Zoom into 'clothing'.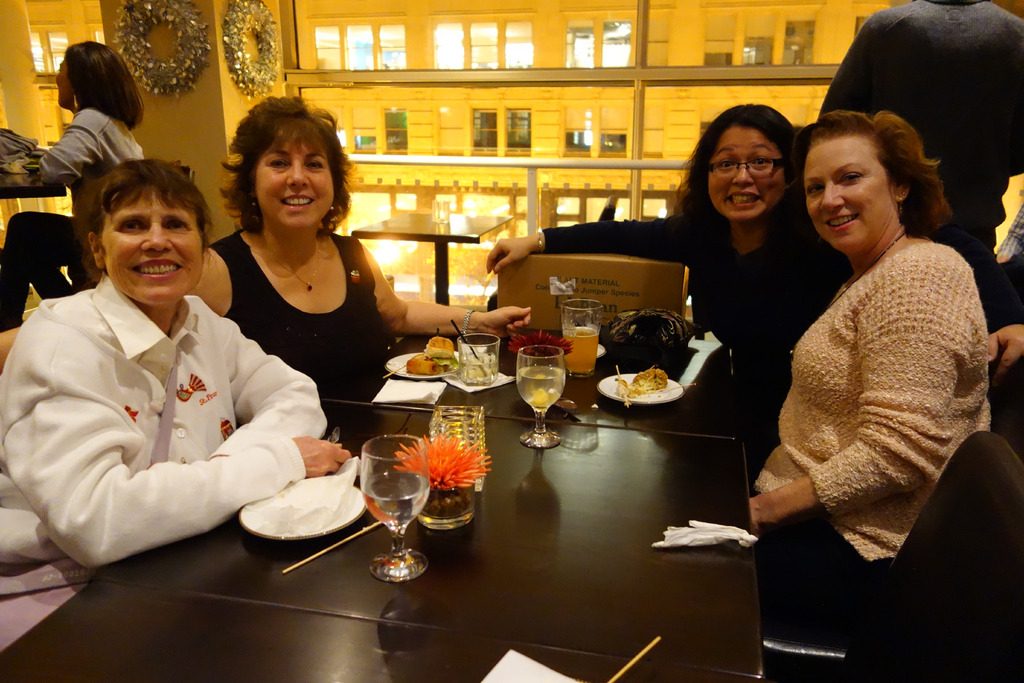
Zoom target: bbox(540, 204, 861, 434).
